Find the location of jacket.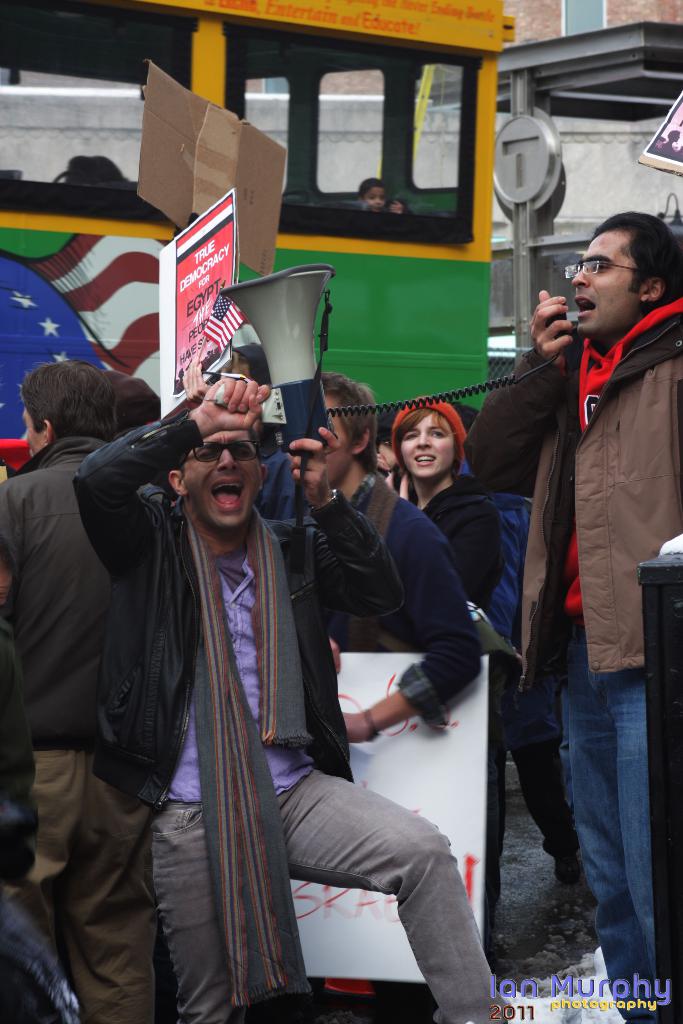
Location: <region>380, 445, 511, 602</region>.
